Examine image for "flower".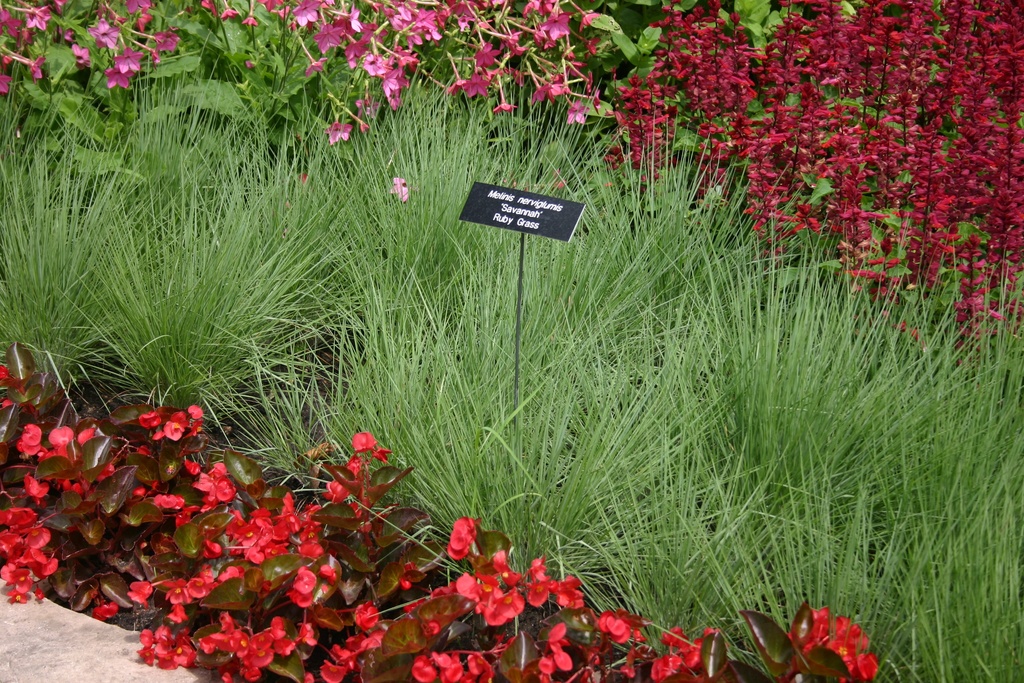
Examination result: BBox(535, 6, 576, 42).
